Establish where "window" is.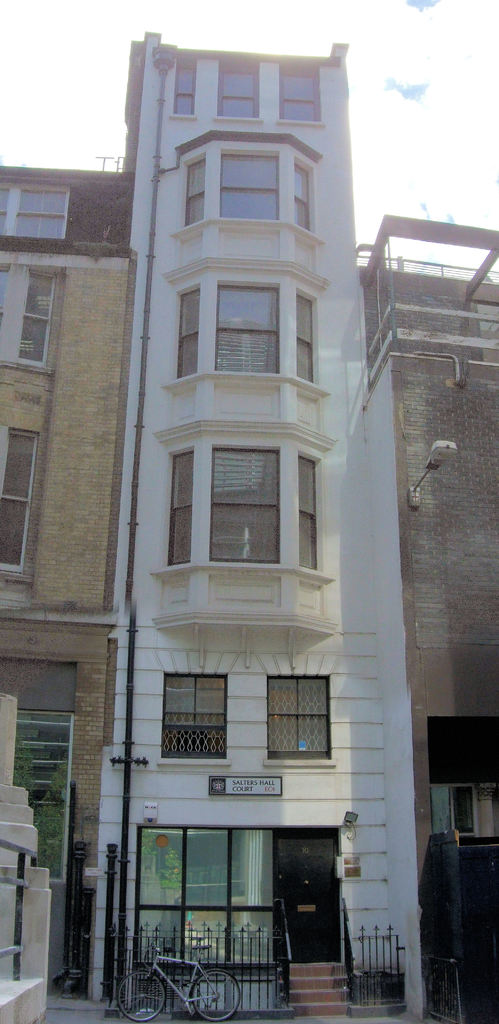
Established at 186, 155, 208, 225.
